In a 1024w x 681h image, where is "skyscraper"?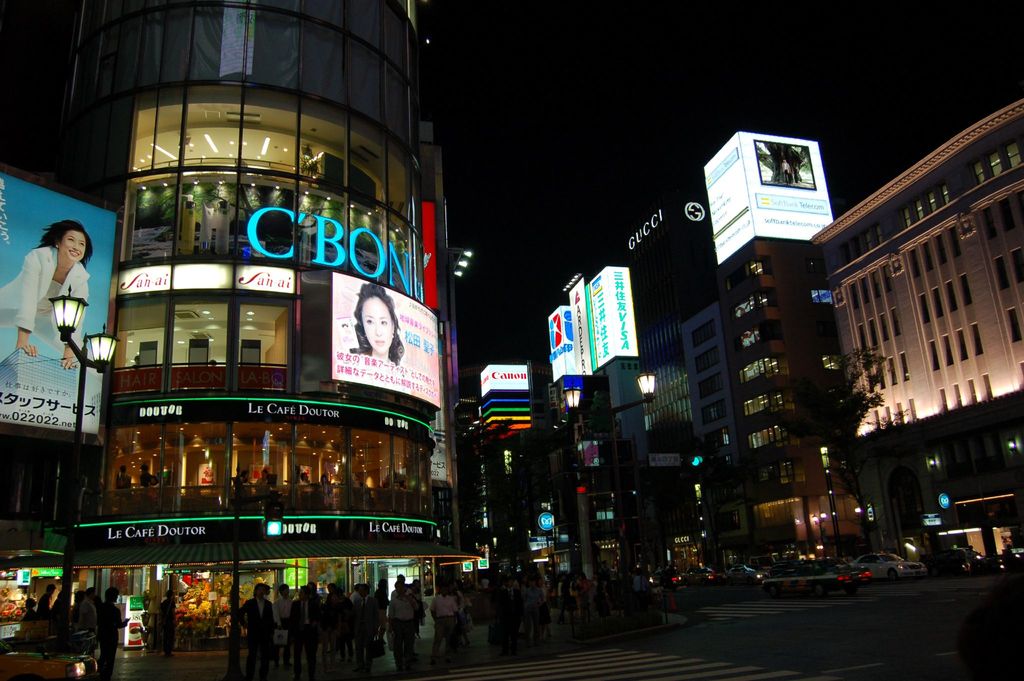
l=0, t=0, r=463, b=656.
